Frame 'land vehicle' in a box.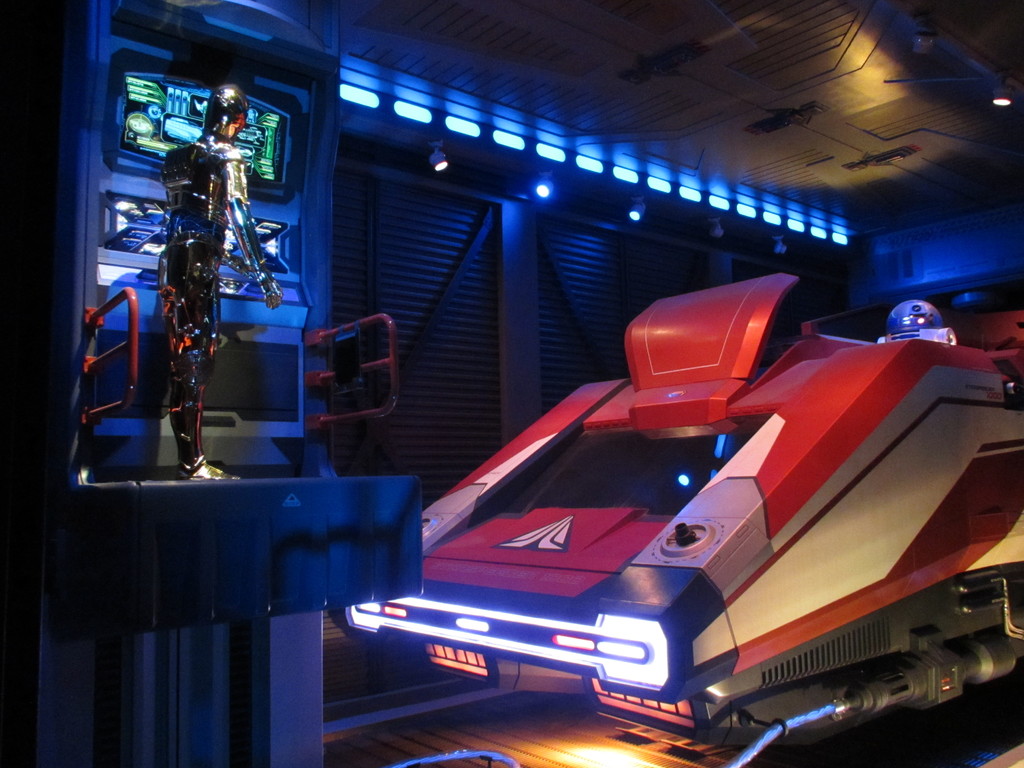
(x1=340, y1=323, x2=959, y2=755).
